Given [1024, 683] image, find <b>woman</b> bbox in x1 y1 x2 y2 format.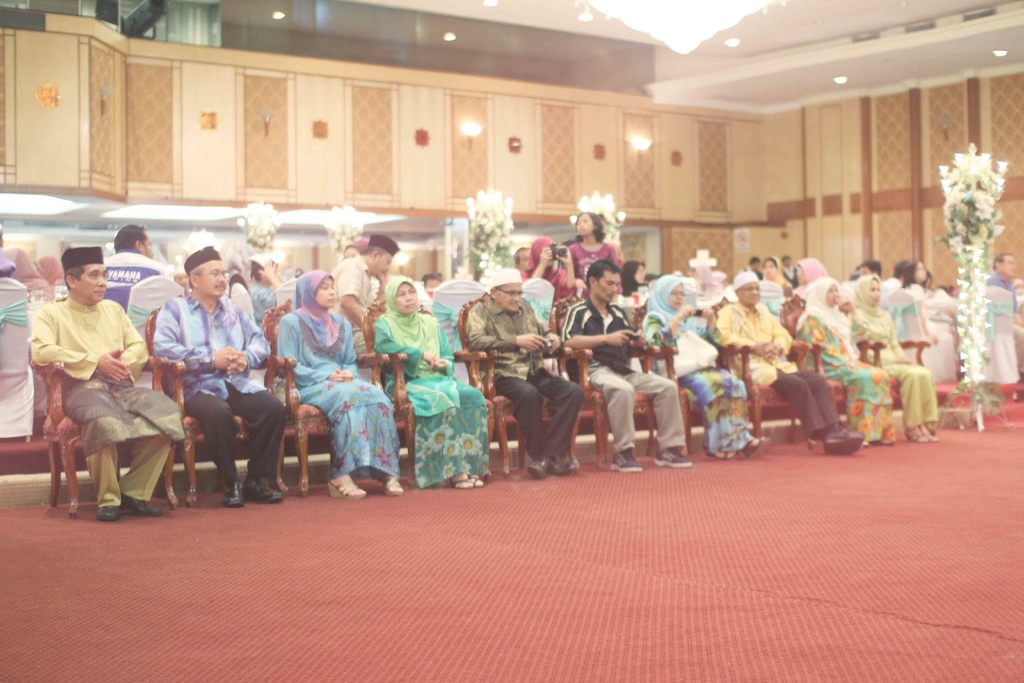
792 279 897 447.
